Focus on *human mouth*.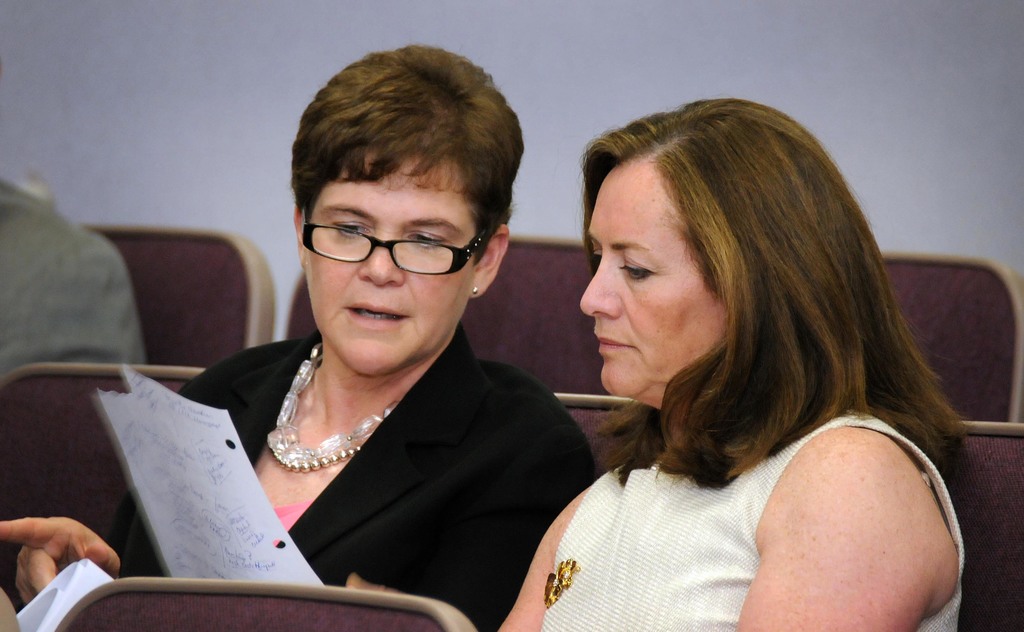
Focused at l=595, t=334, r=637, b=354.
